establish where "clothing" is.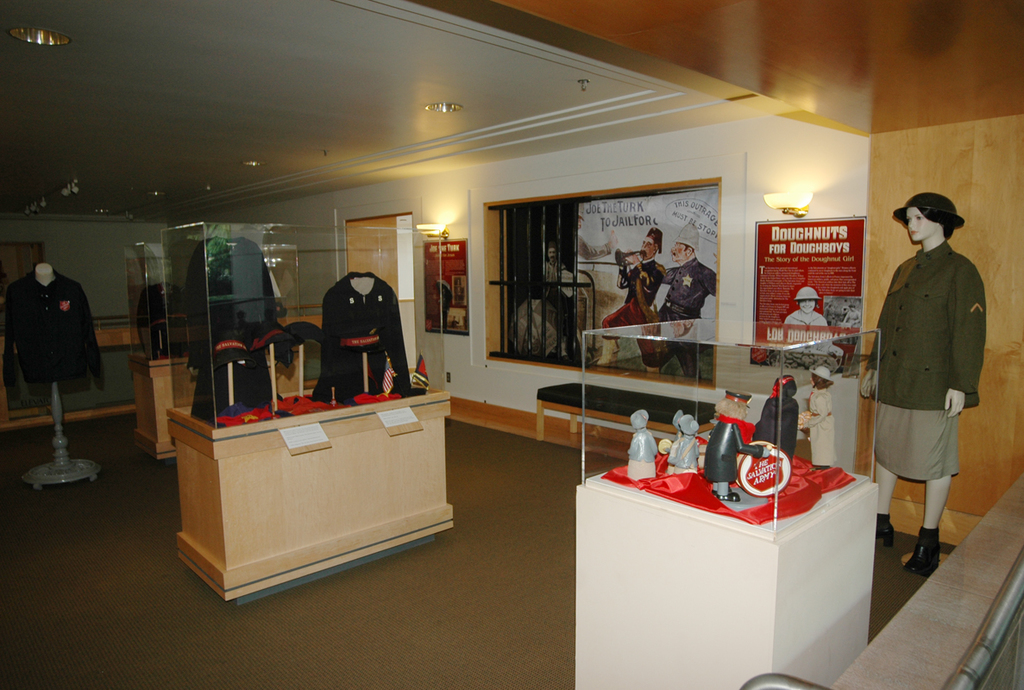
Established at box=[666, 257, 715, 376].
